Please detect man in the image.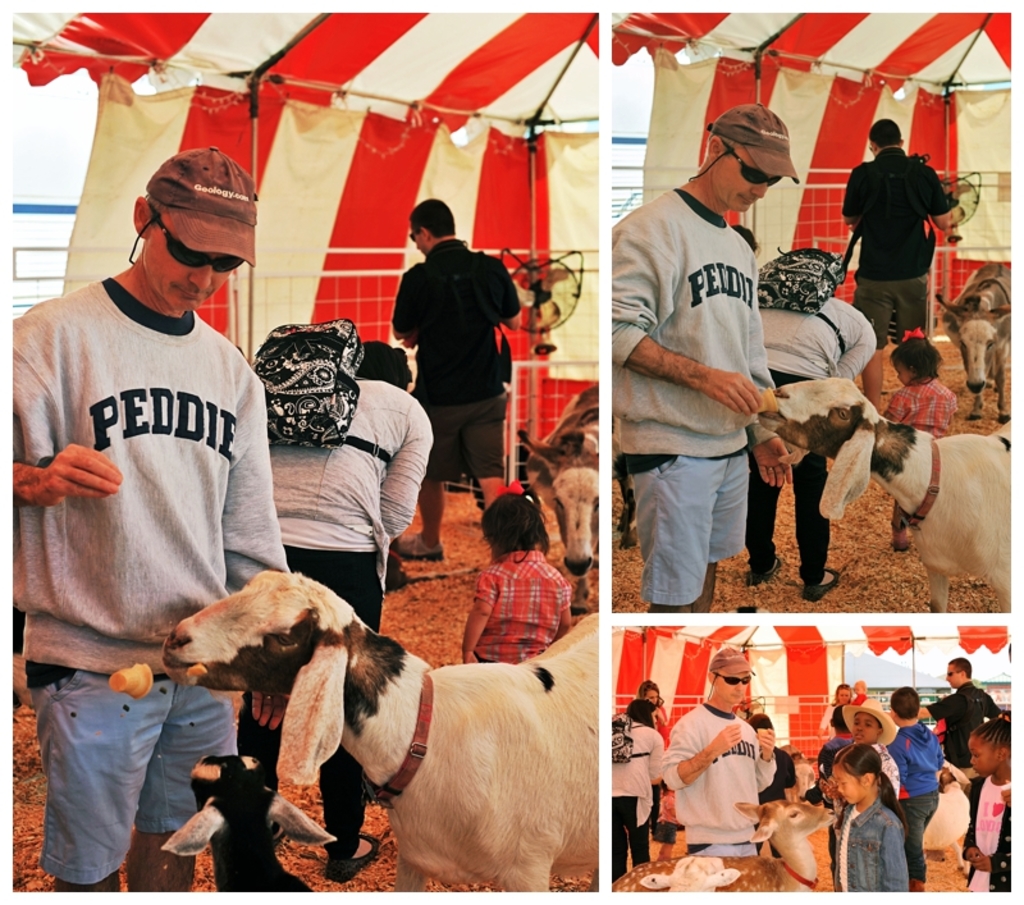
box=[14, 140, 292, 892].
